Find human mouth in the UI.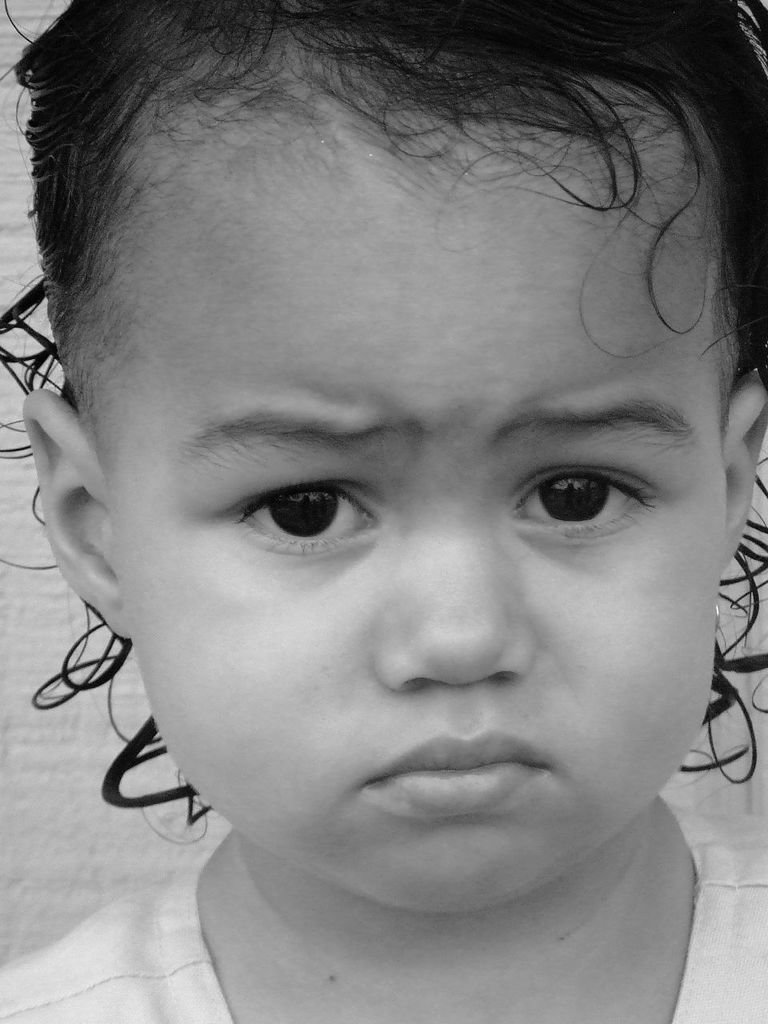
UI element at (358, 717, 567, 829).
